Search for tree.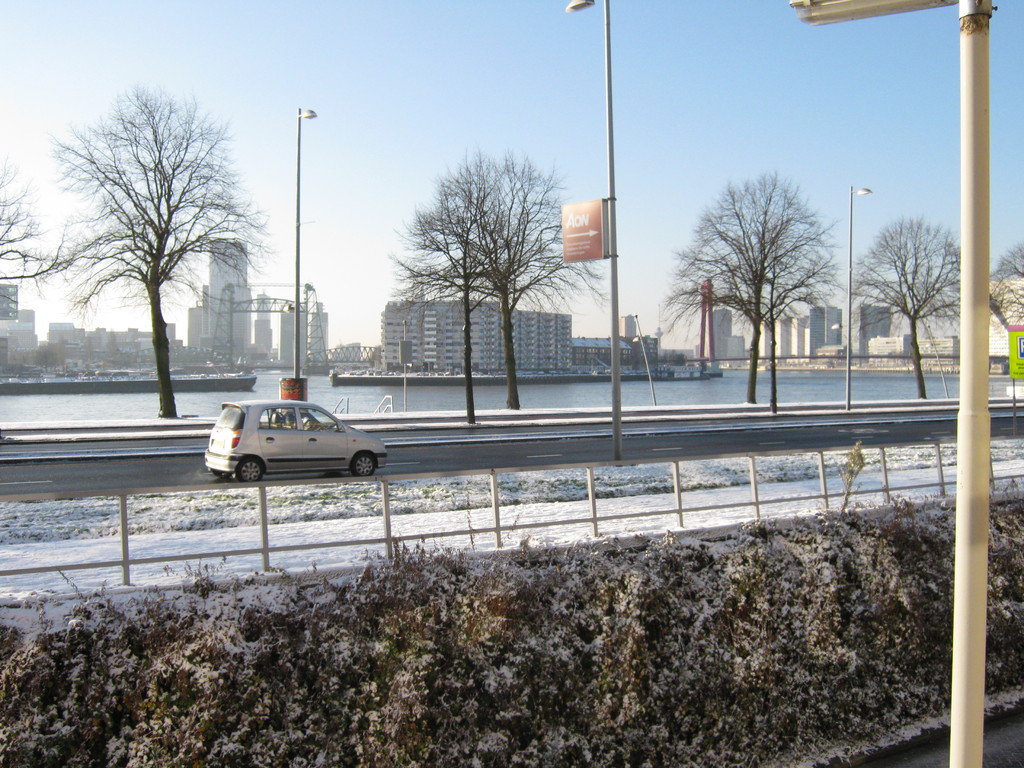
Found at 392 148 611 413.
